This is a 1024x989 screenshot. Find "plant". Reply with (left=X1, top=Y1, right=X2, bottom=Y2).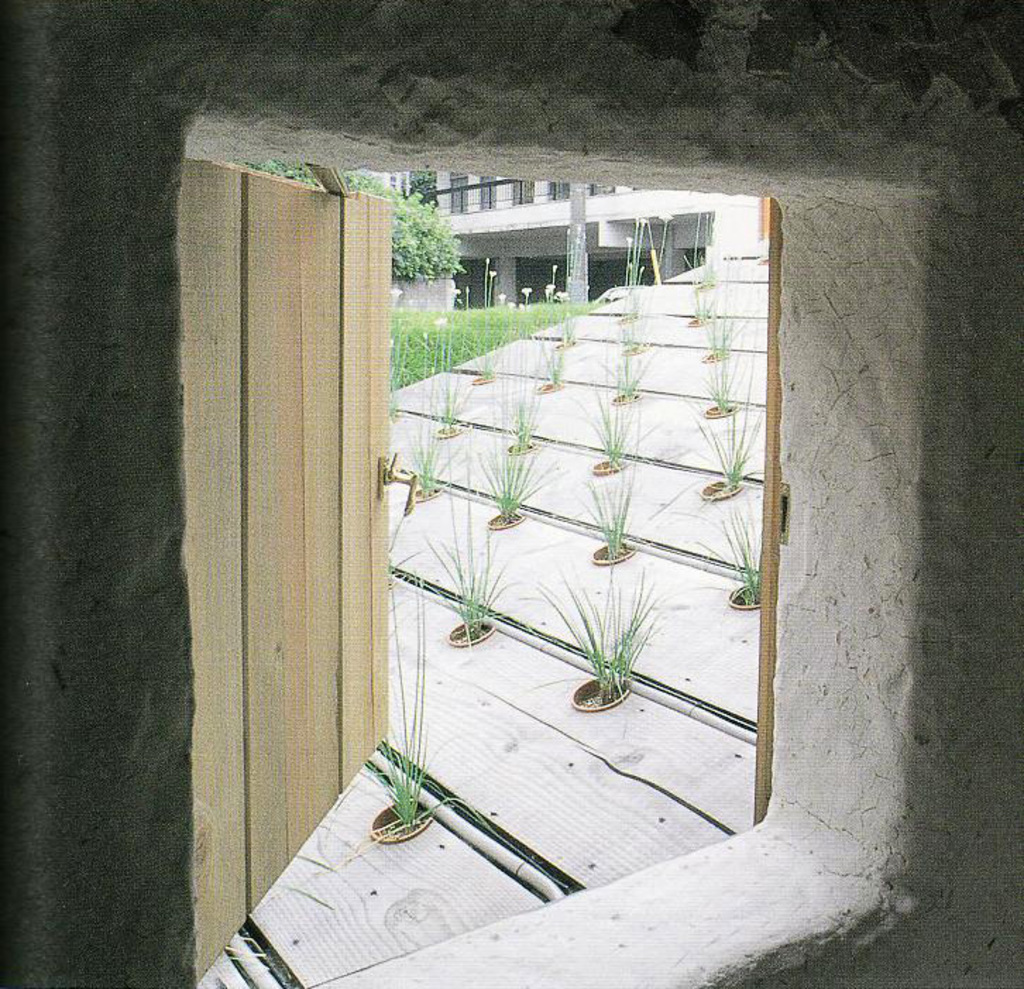
(left=685, top=389, right=770, bottom=498).
